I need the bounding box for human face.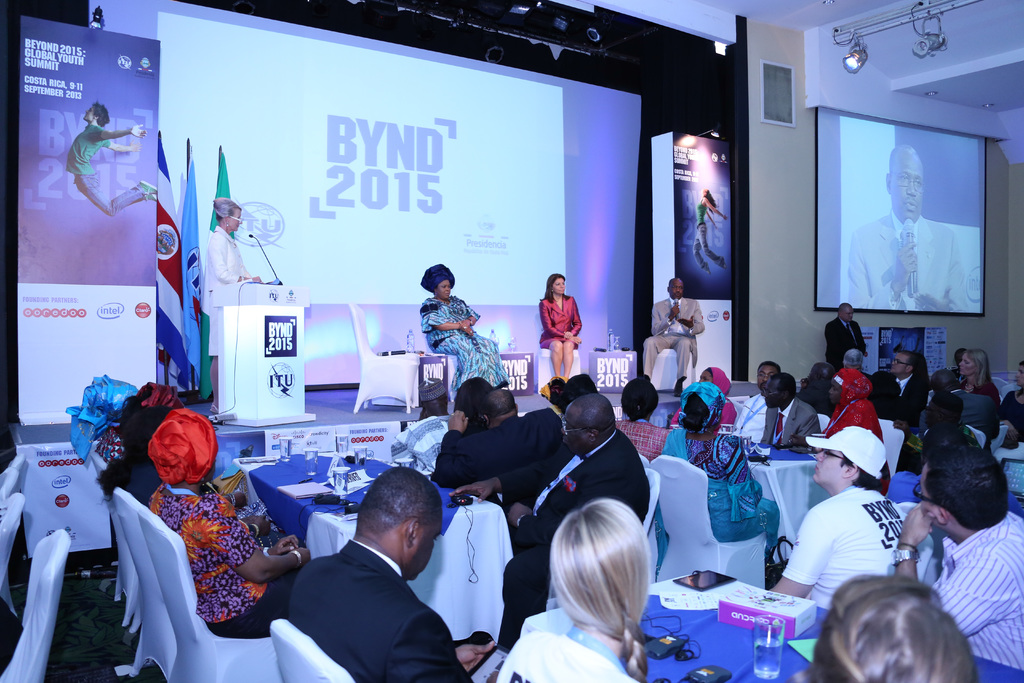
Here it is: bbox=(959, 356, 977, 374).
